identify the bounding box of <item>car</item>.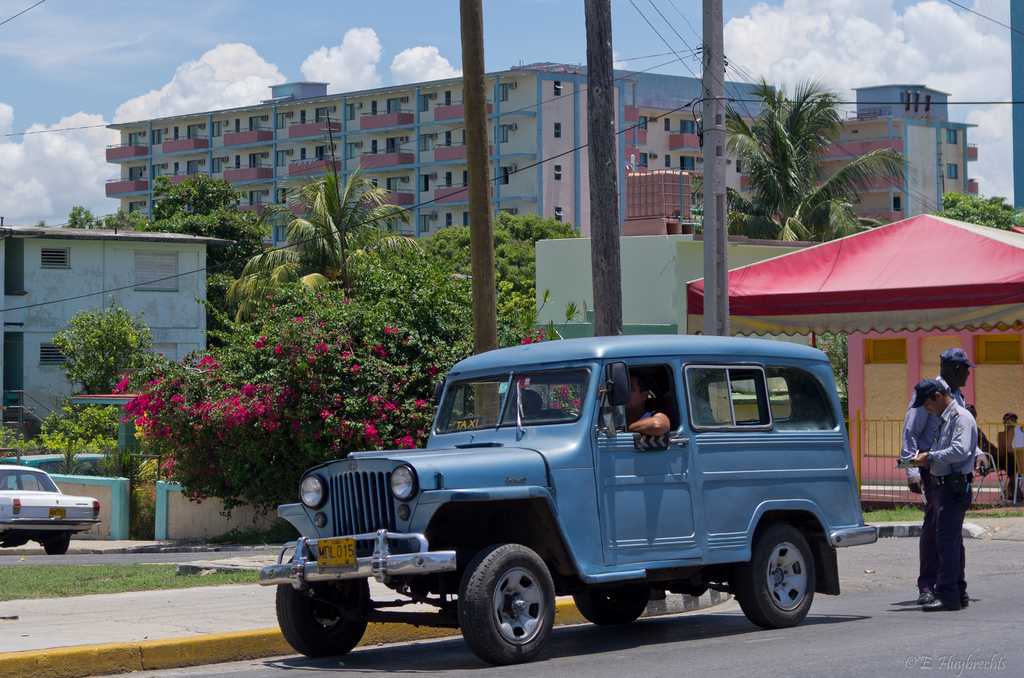
<bbox>0, 465, 100, 554</bbox>.
